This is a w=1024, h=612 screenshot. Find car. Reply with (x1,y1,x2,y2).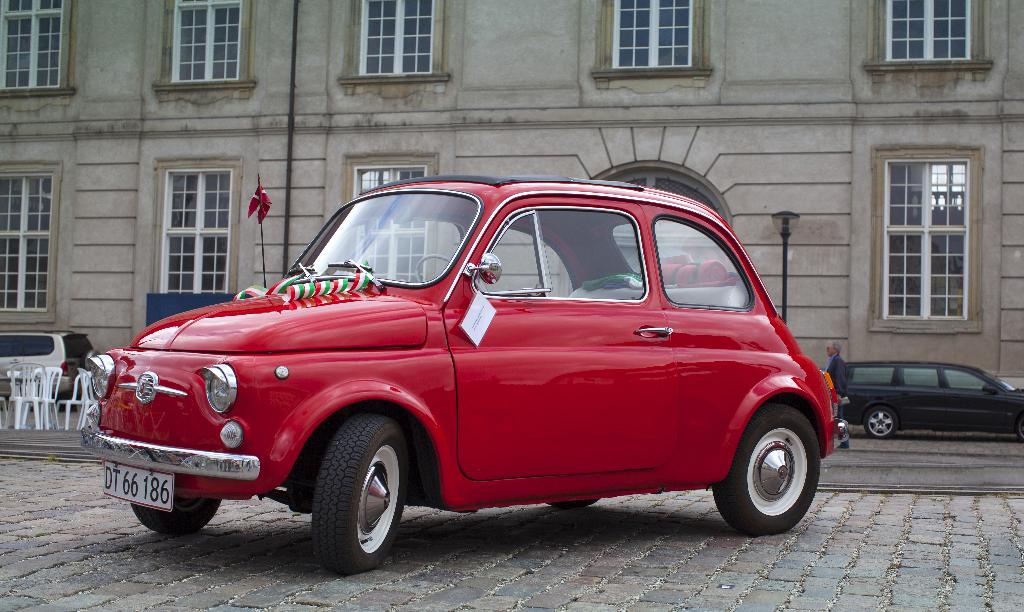
(847,360,1023,442).
